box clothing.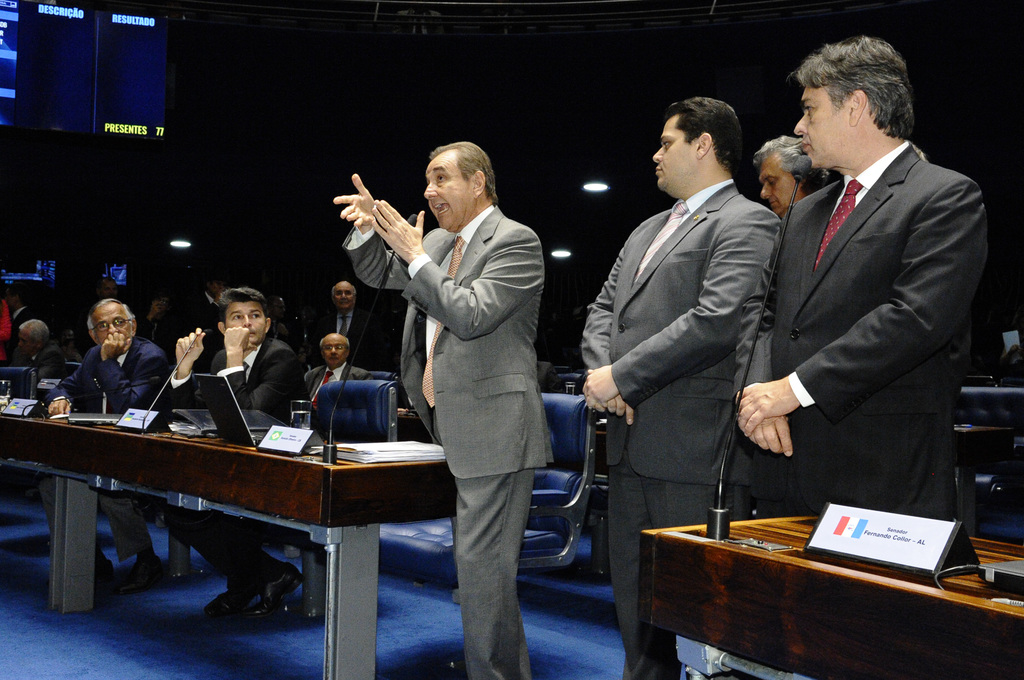
<region>577, 179, 779, 679</region>.
